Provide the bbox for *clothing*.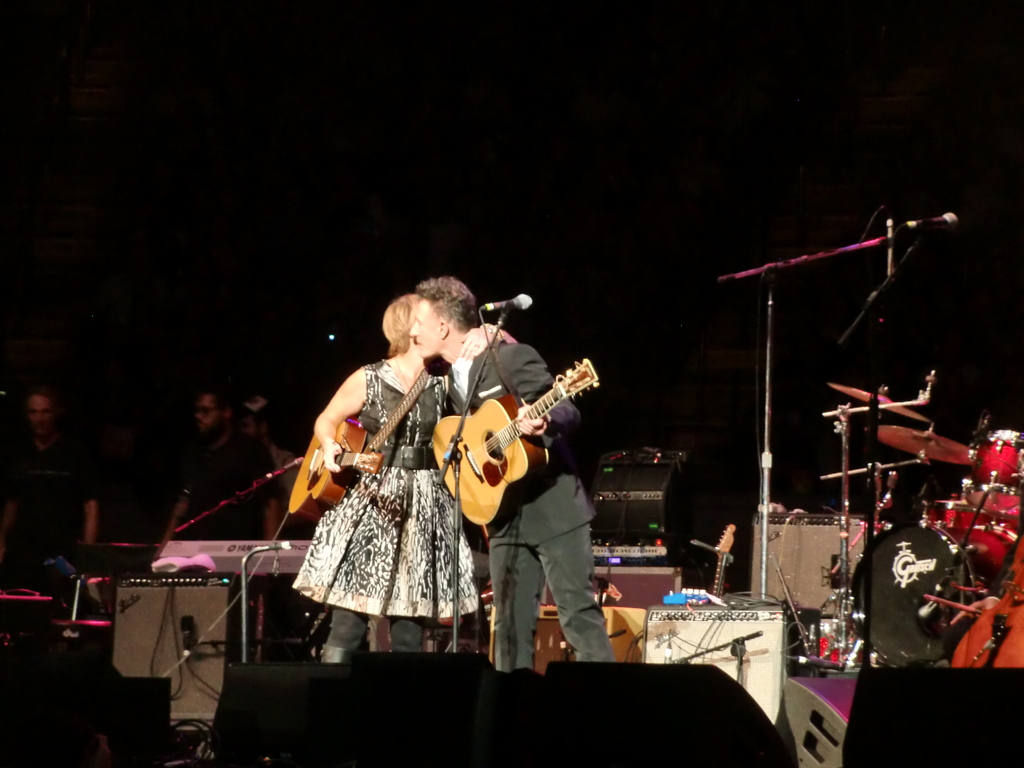
{"x1": 177, "y1": 421, "x2": 284, "y2": 554}.
